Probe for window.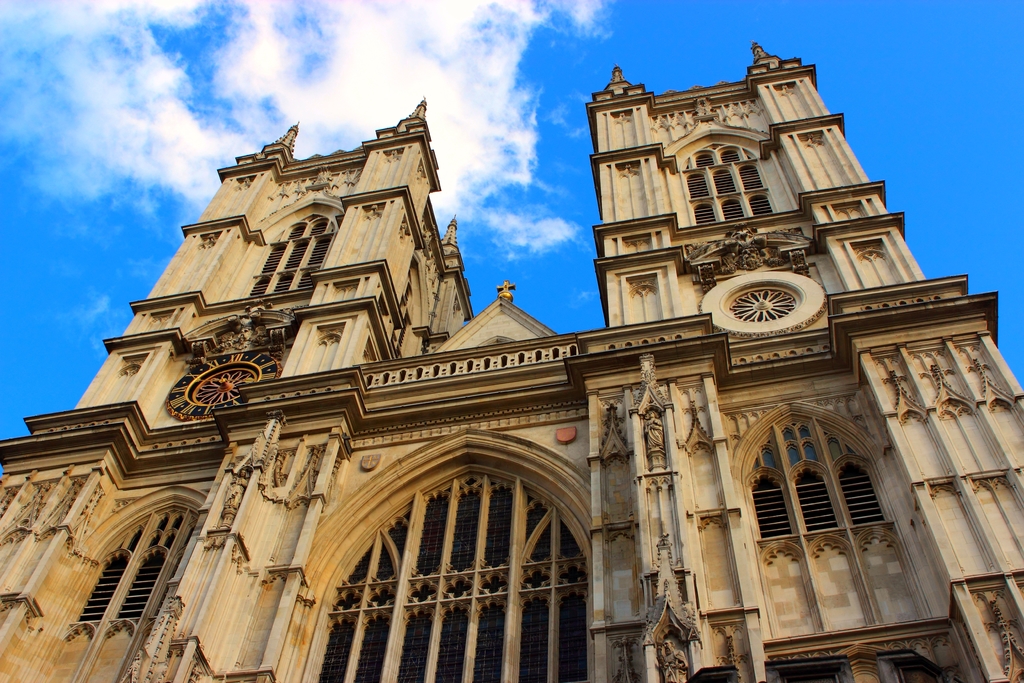
Probe result: bbox(228, 194, 344, 293).
